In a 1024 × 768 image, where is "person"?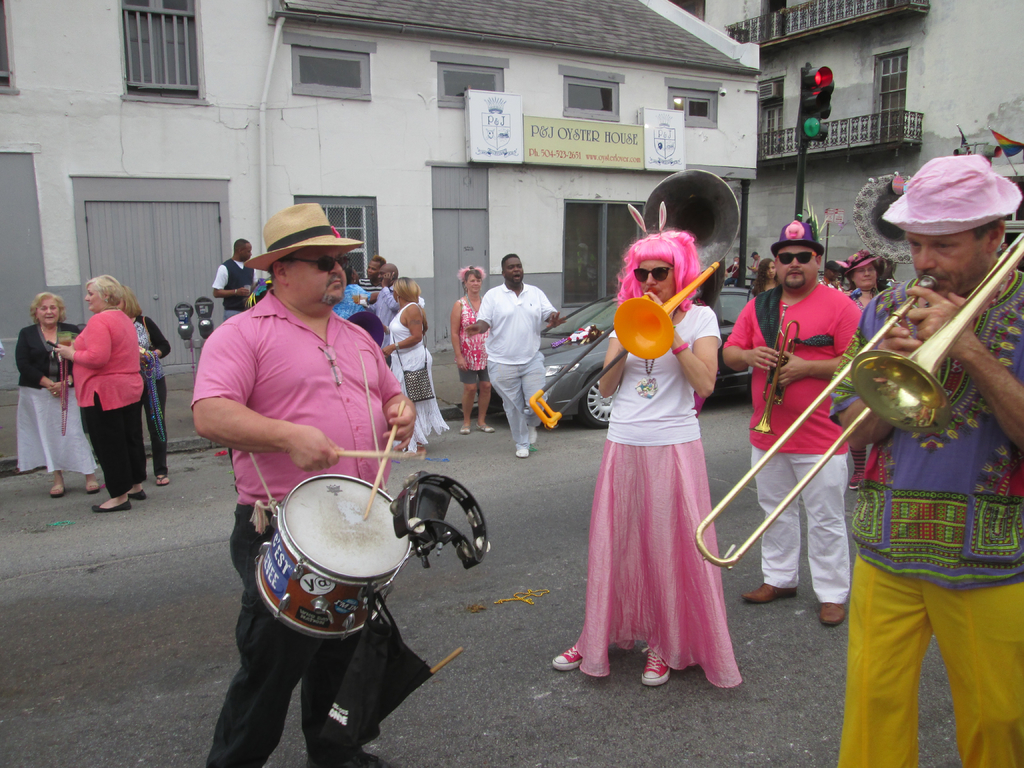
crop(727, 220, 865, 610).
